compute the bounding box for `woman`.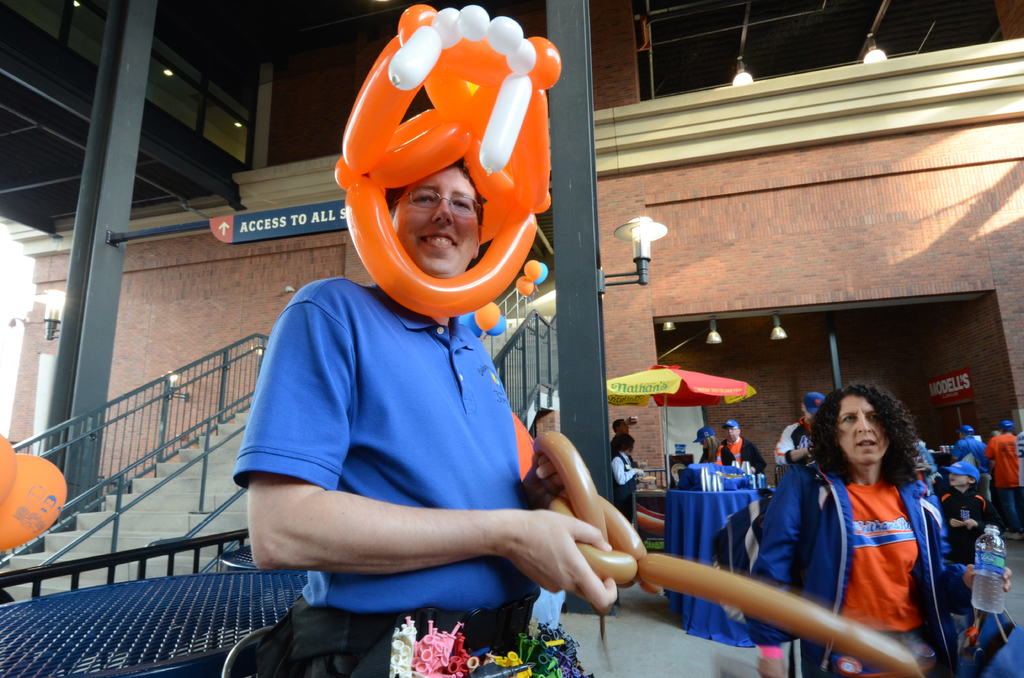
[774, 378, 949, 672].
